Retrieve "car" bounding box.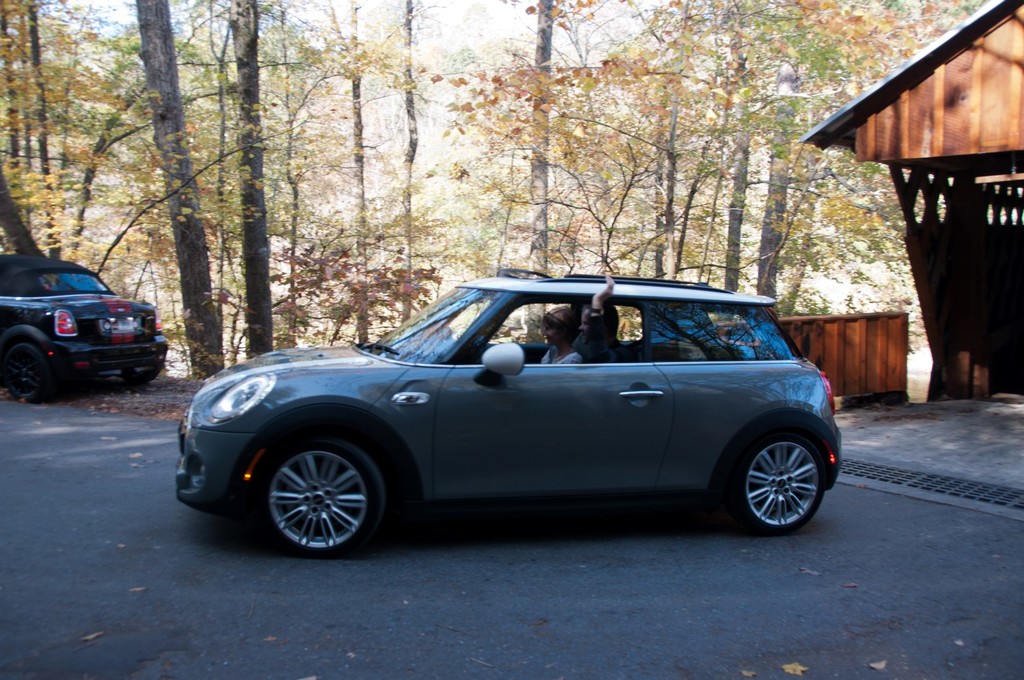
Bounding box: <region>172, 270, 875, 556</region>.
